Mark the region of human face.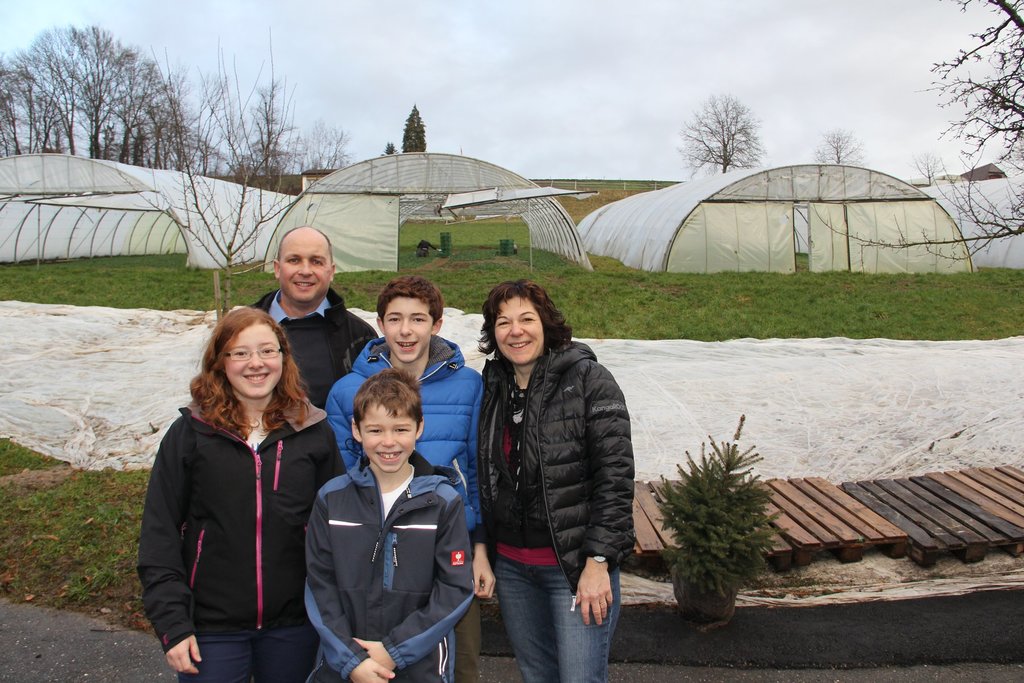
Region: 495,302,543,366.
